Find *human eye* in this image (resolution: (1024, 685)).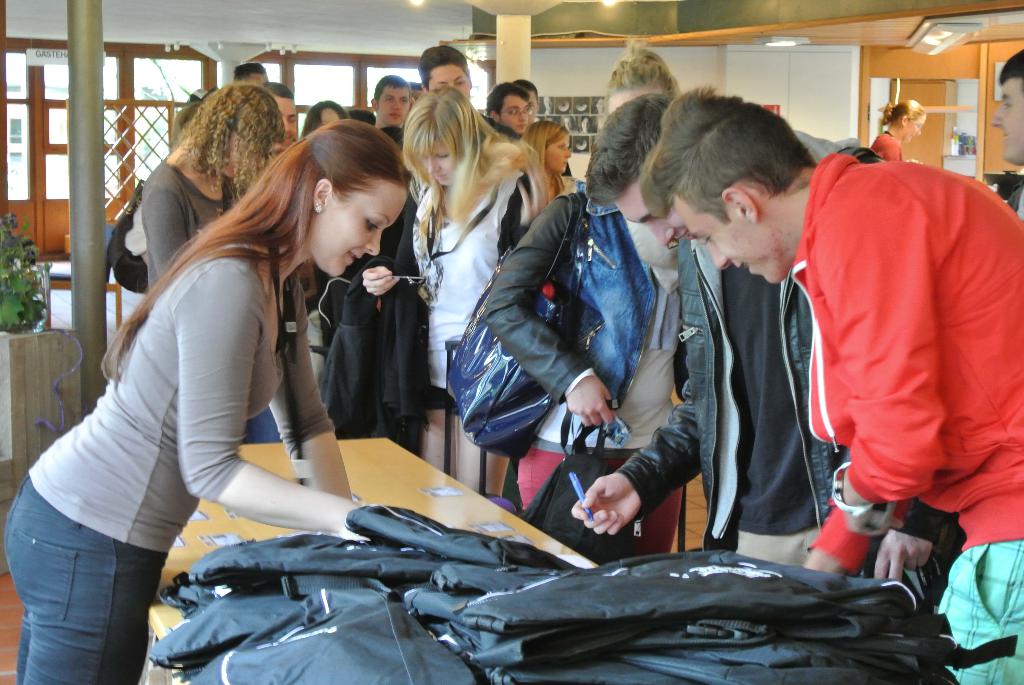
1004 97 1016 111.
